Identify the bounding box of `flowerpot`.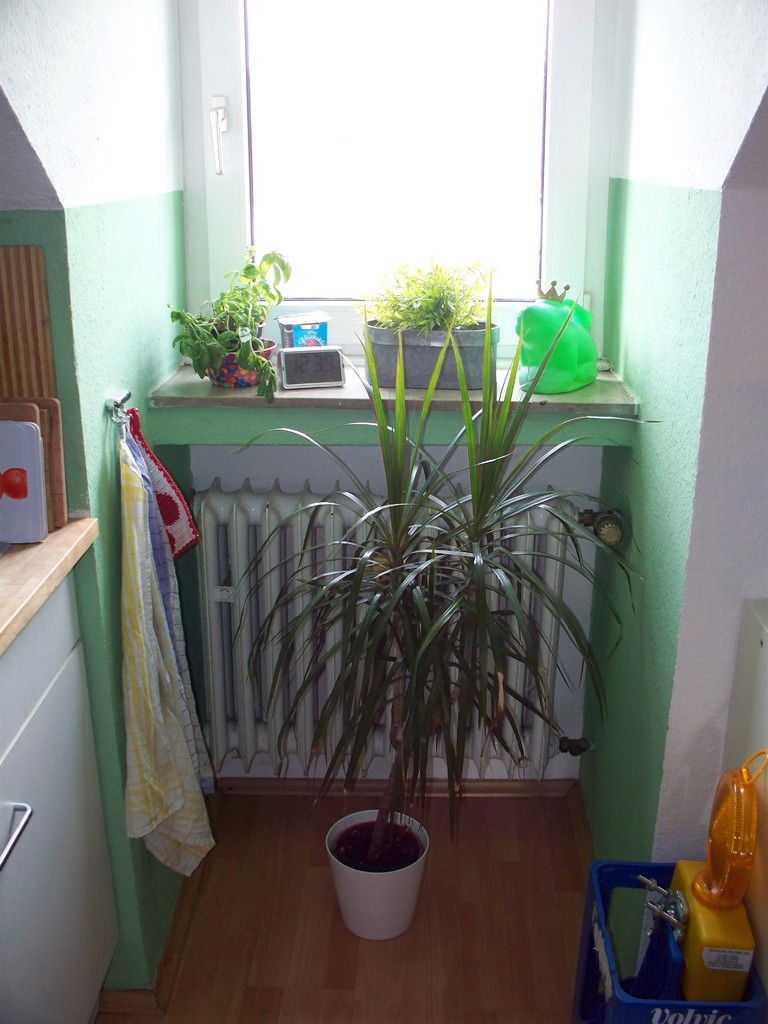
BBox(202, 337, 273, 389).
